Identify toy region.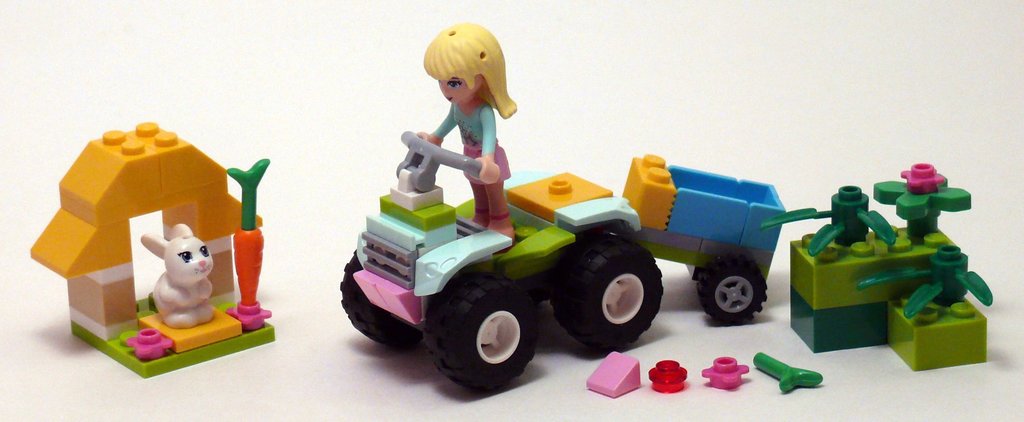
Region: (left=223, top=159, right=269, bottom=329).
